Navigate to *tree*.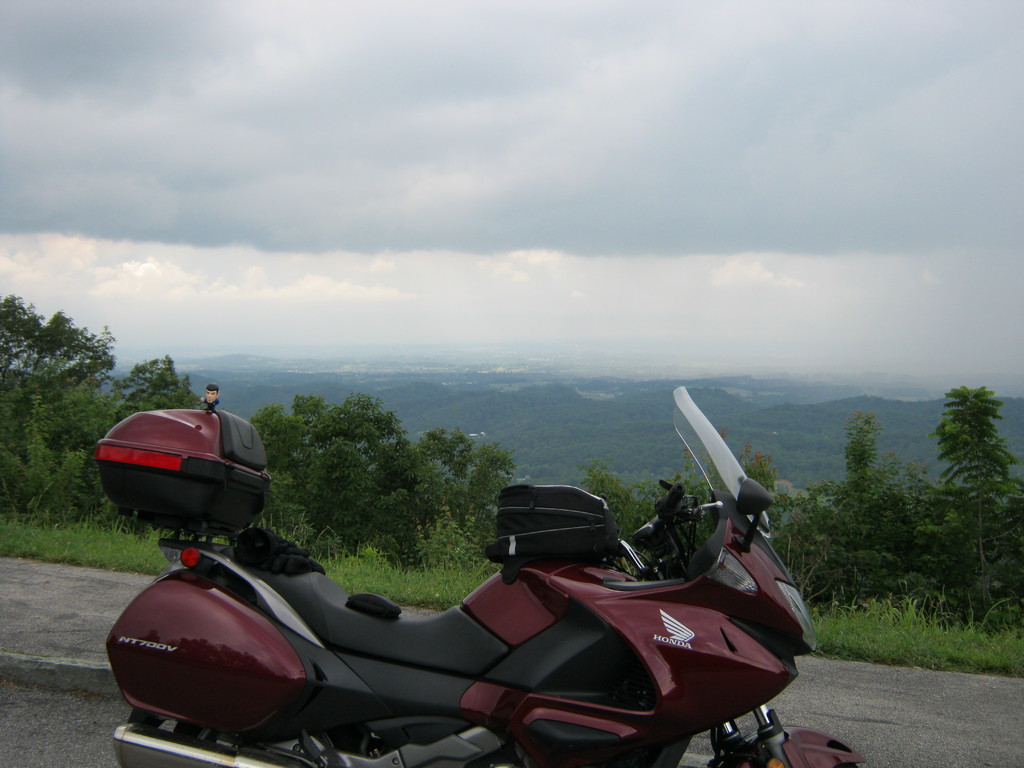
Navigation target: x1=0, y1=297, x2=45, y2=375.
